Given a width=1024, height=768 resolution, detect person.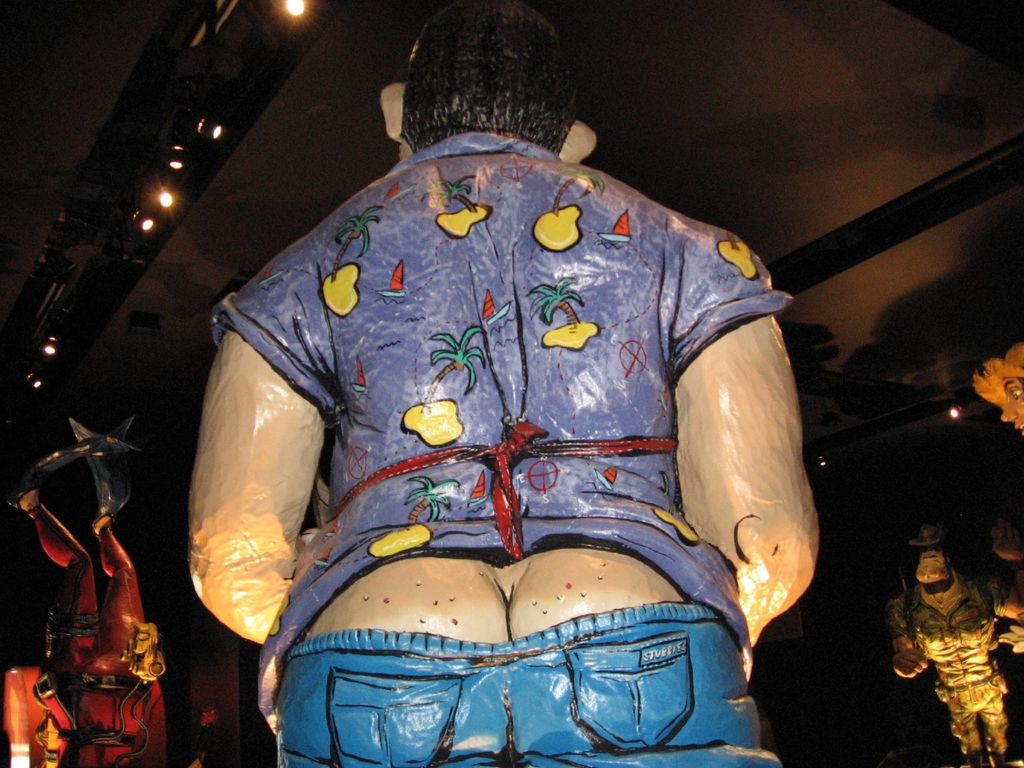
bbox=(0, 417, 165, 767).
